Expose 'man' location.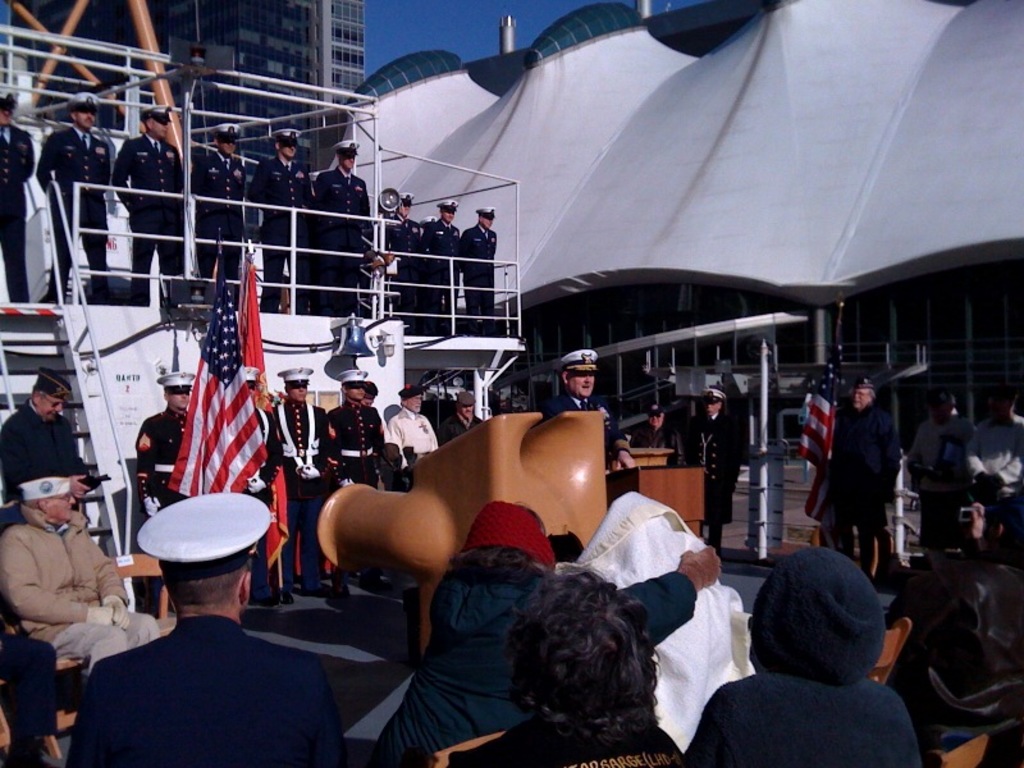
Exposed at x1=0 y1=88 x2=37 y2=307.
